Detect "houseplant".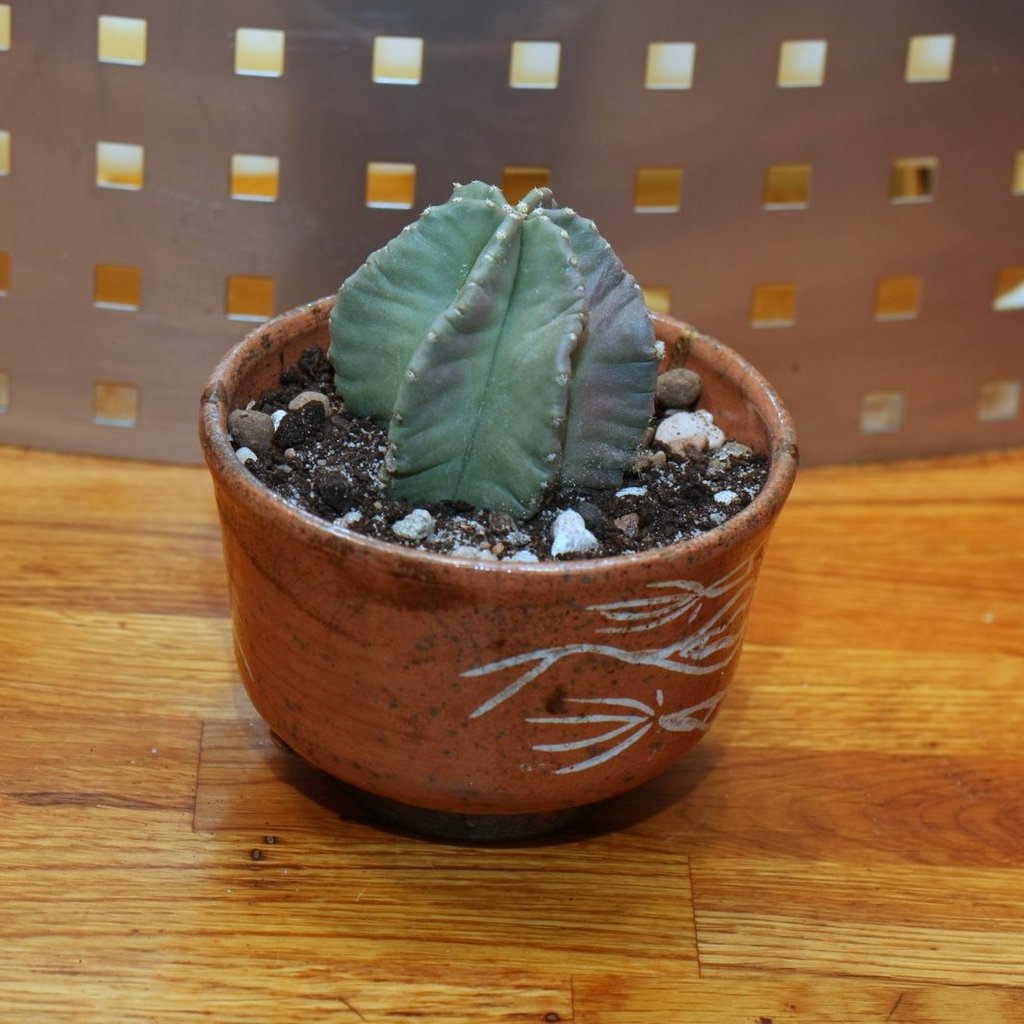
Detected at x1=179 y1=75 x2=825 y2=832.
